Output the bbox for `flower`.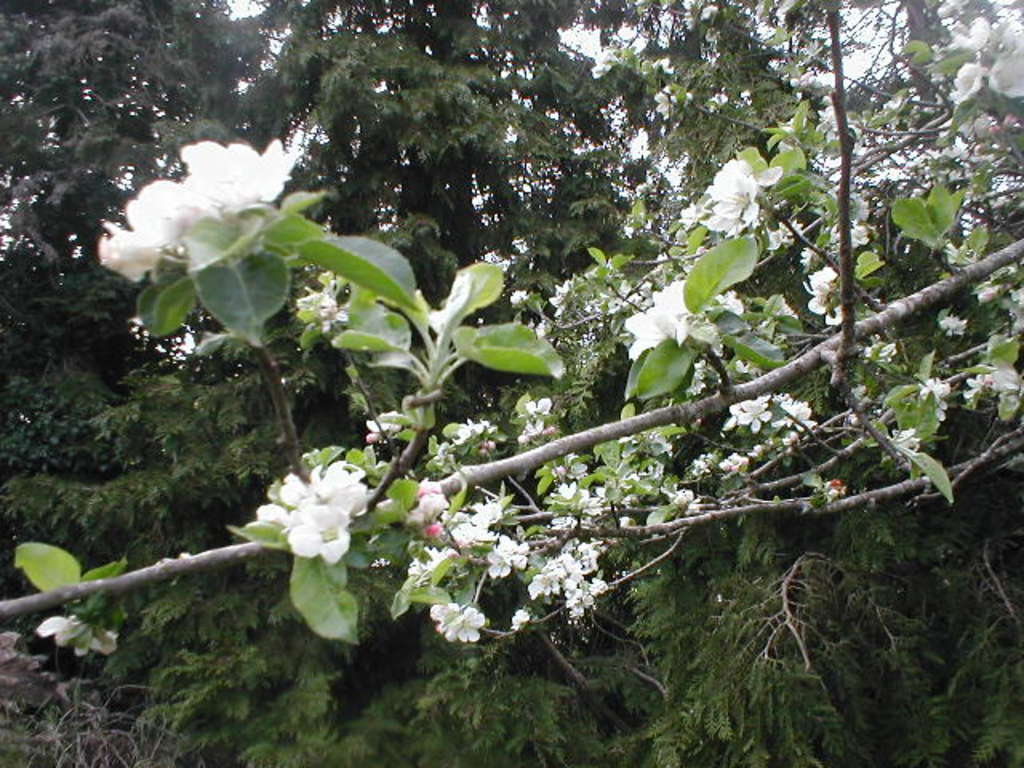
(left=722, top=398, right=810, bottom=446).
